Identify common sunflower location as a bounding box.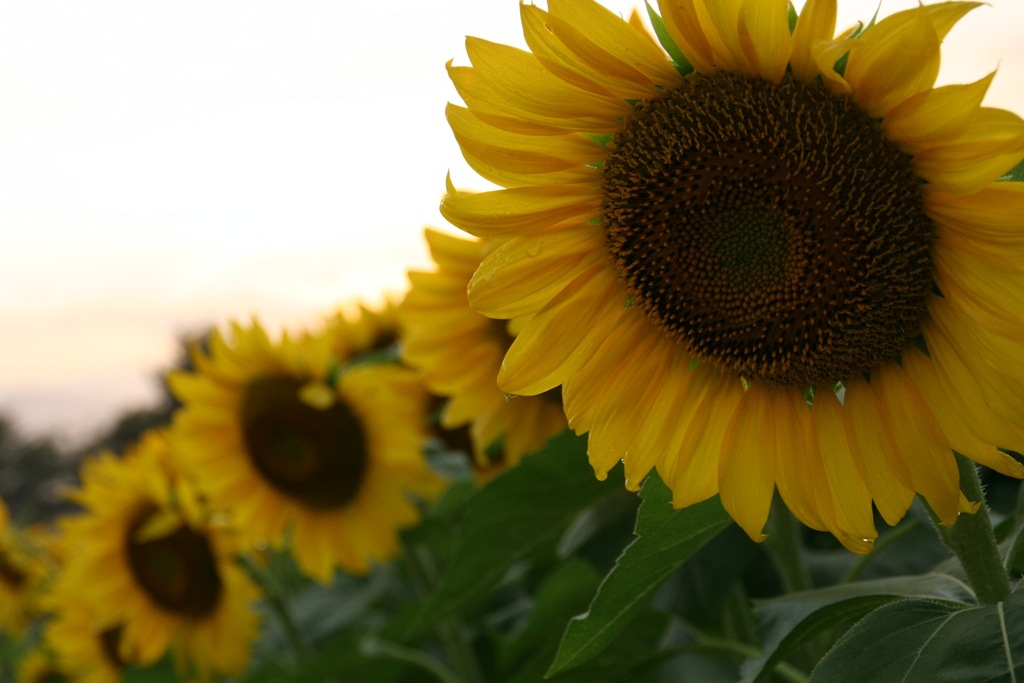
region(438, 0, 1023, 557).
